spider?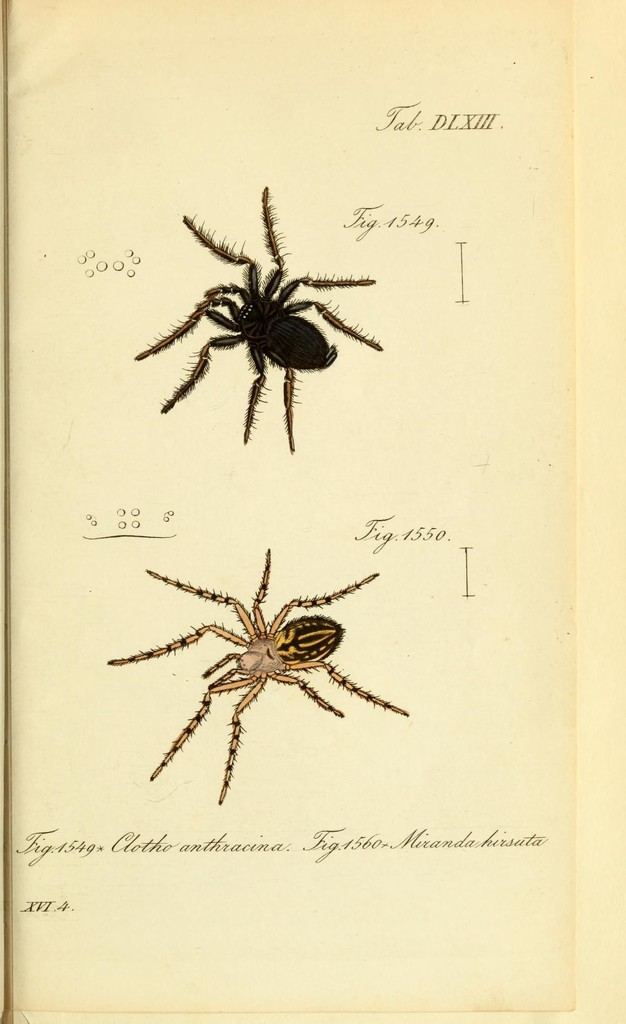
x1=130, y1=182, x2=386, y2=455
